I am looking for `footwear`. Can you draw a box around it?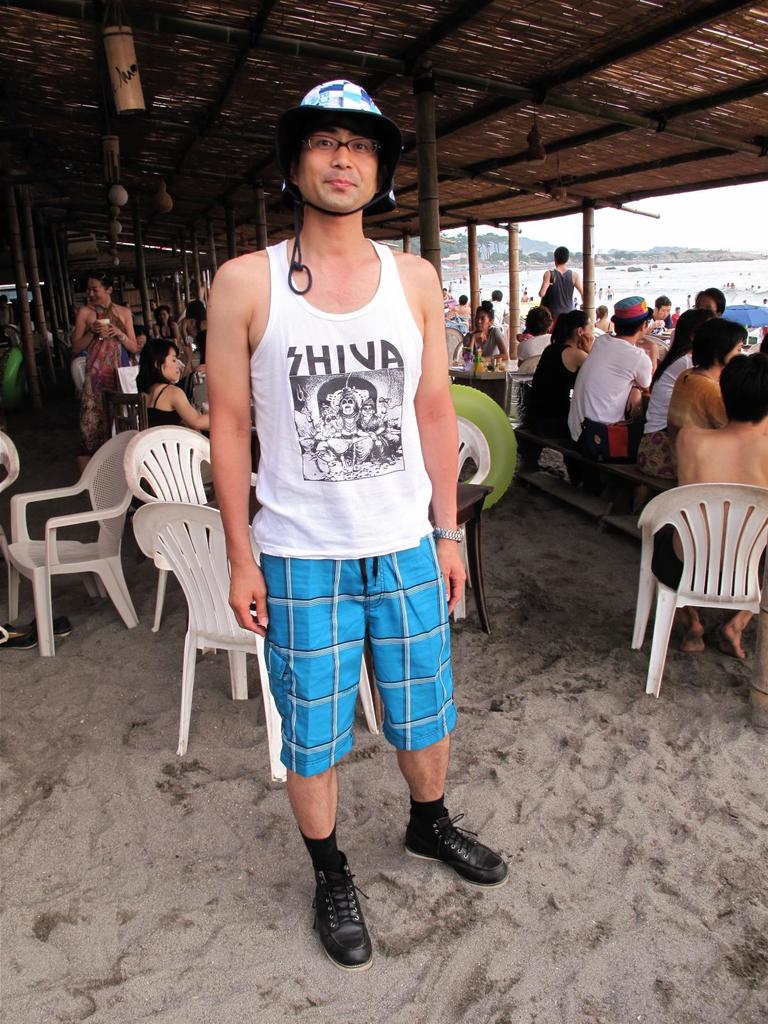
Sure, the bounding box is crop(36, 609, 72, 632).
